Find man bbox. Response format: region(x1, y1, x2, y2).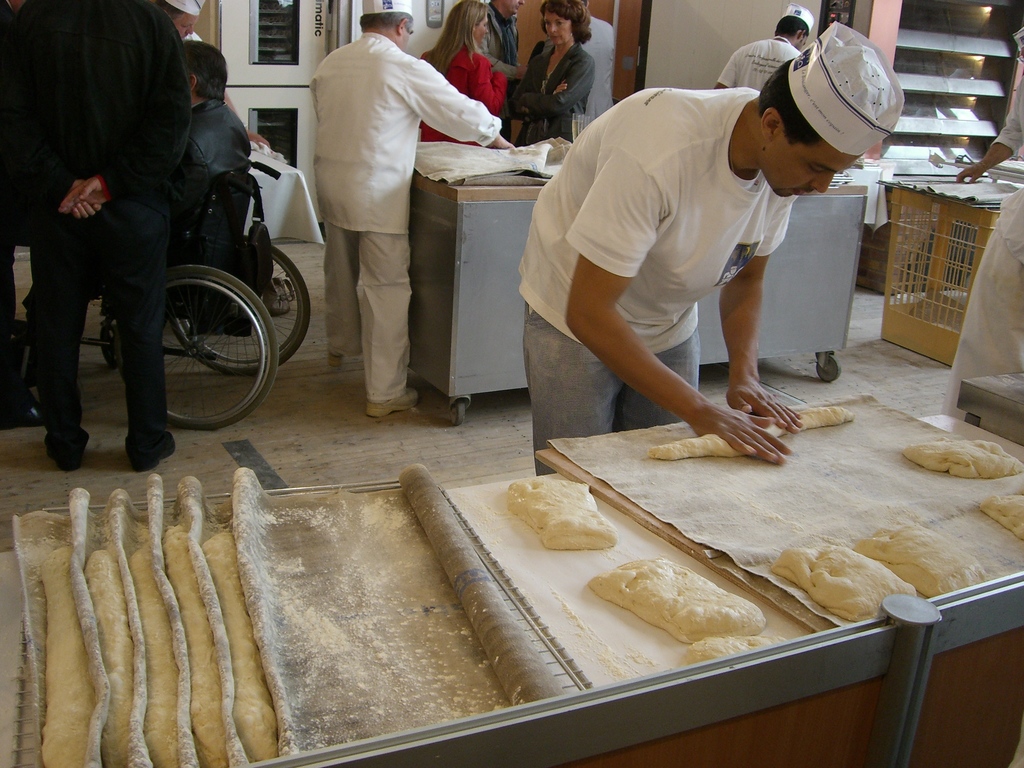
region(0, 0, 46, 430).
